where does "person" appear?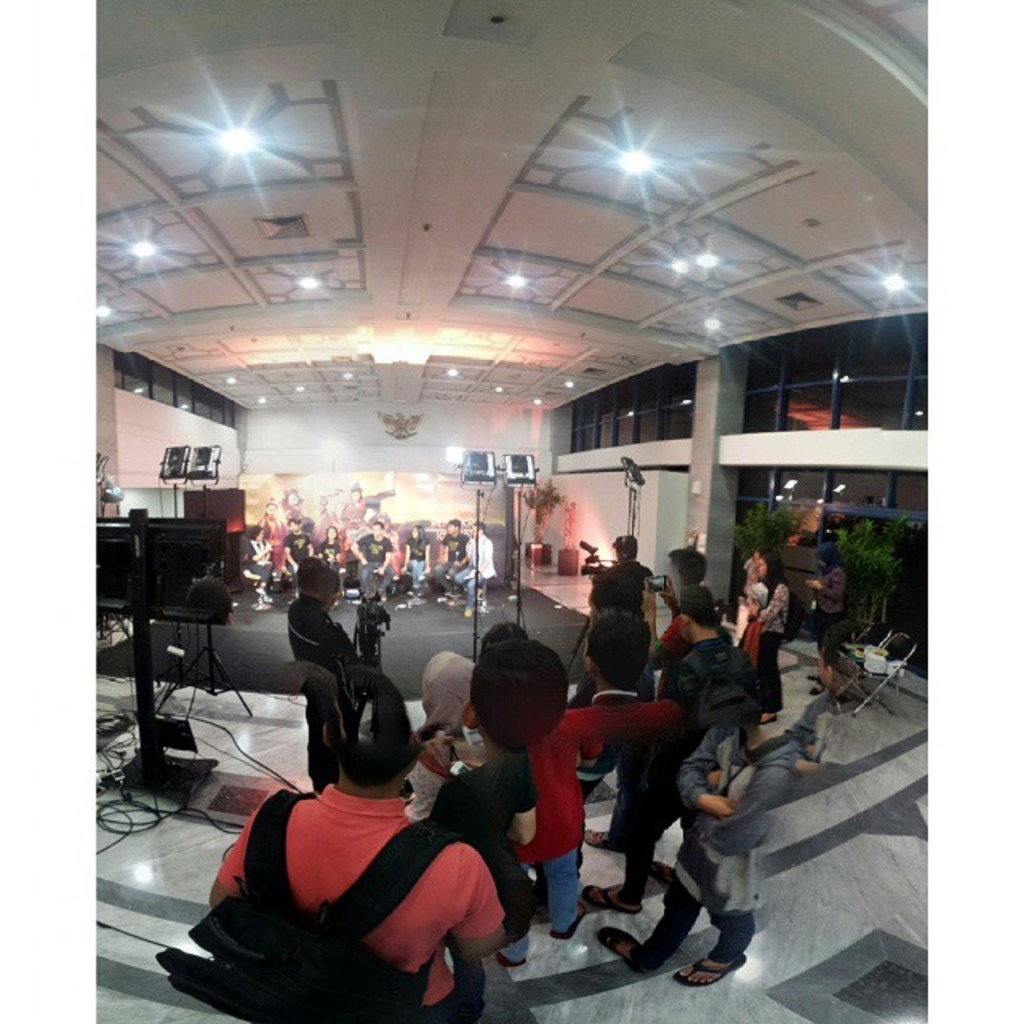
Appears at crop(291, 550, 368, 802).
